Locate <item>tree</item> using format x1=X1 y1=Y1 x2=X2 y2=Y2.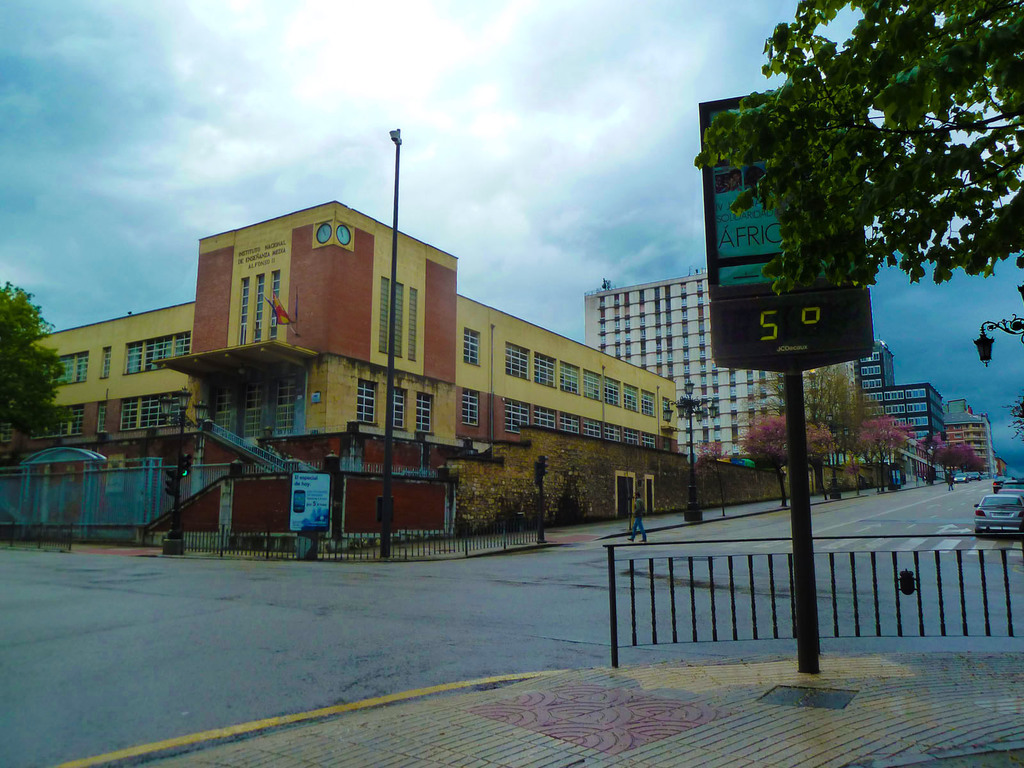
x1=697 y1=442 x2=728 y2=511.
